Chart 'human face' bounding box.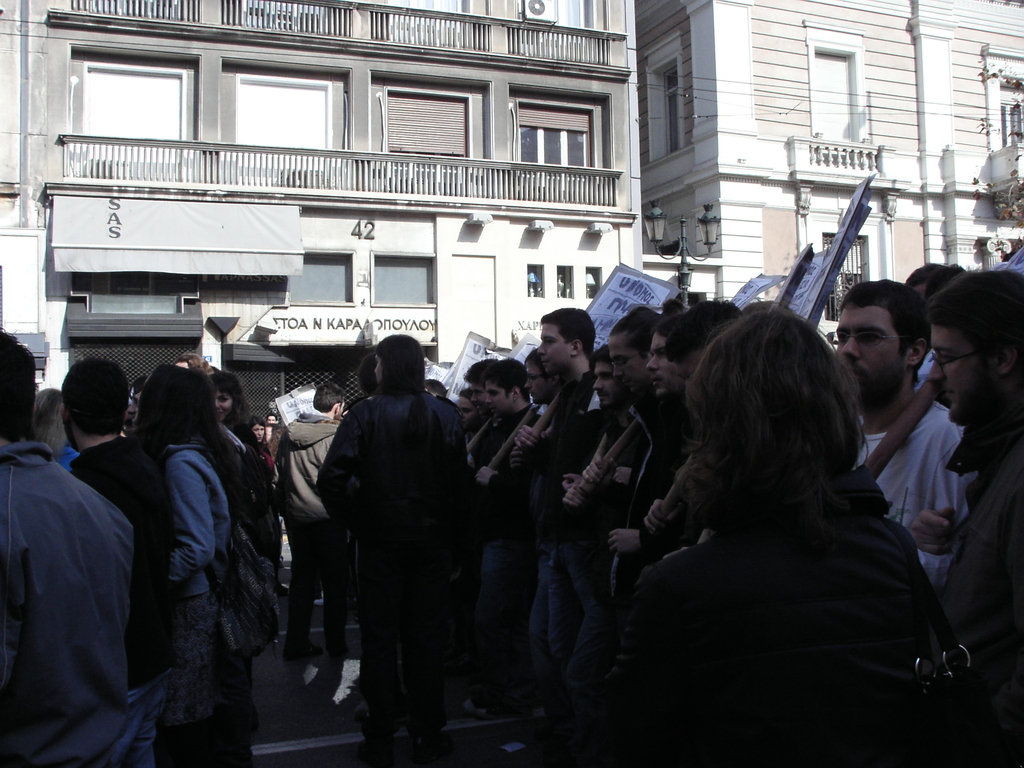
Charted: rect(928, 321, 1000, 429).
